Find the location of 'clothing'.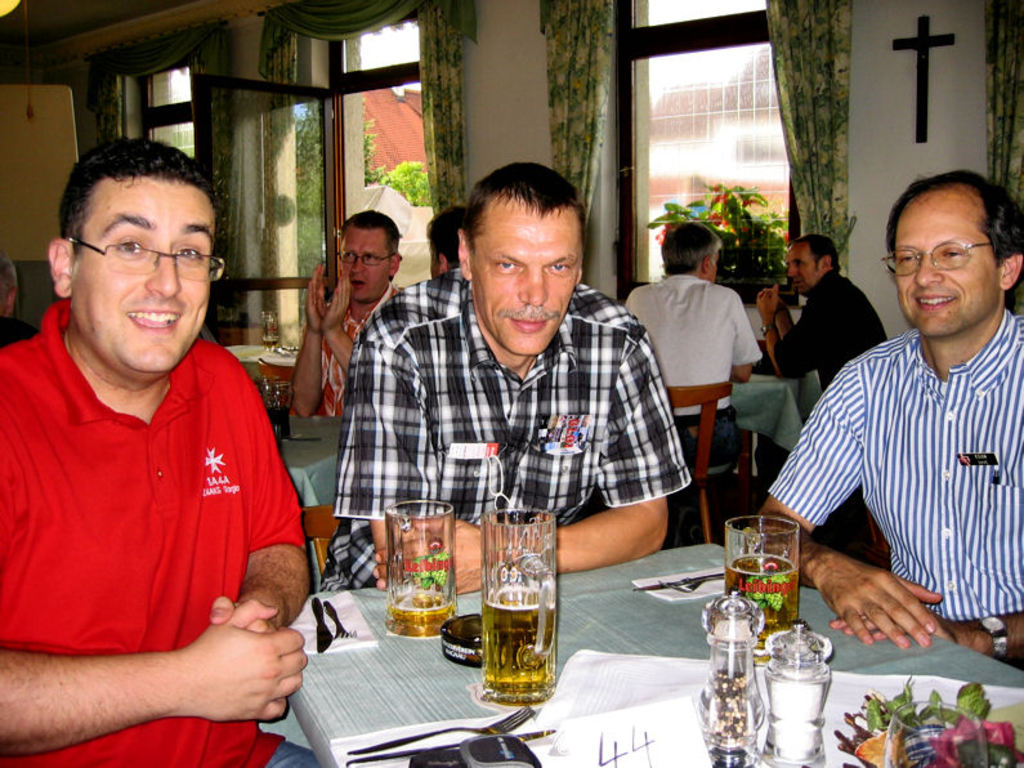
Location: [left=1, top=303, right=359, bottom=767].
